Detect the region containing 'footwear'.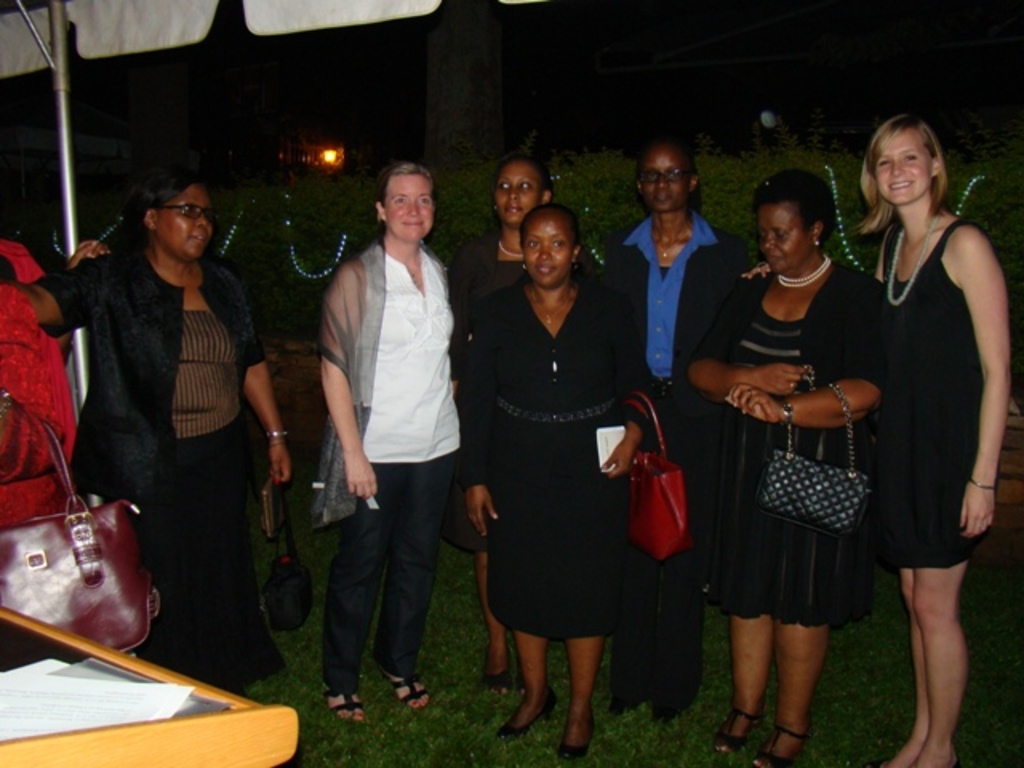
493, 691, 558, 742.
